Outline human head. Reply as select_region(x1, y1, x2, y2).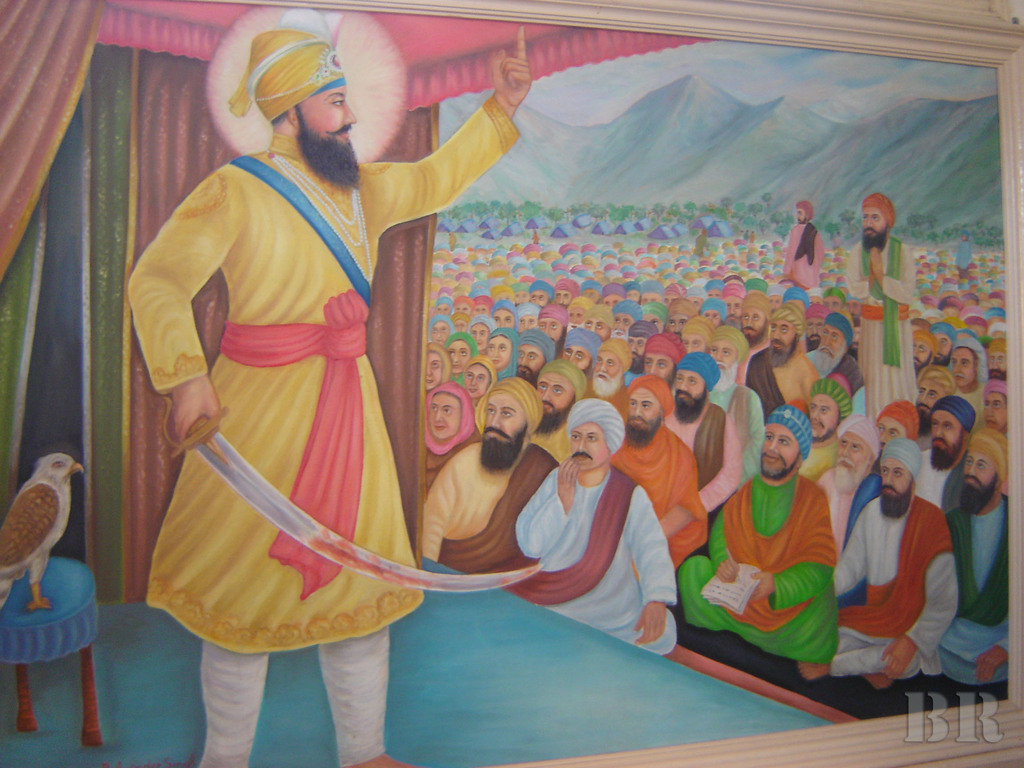
select_region(771, 304, 806, 357).
